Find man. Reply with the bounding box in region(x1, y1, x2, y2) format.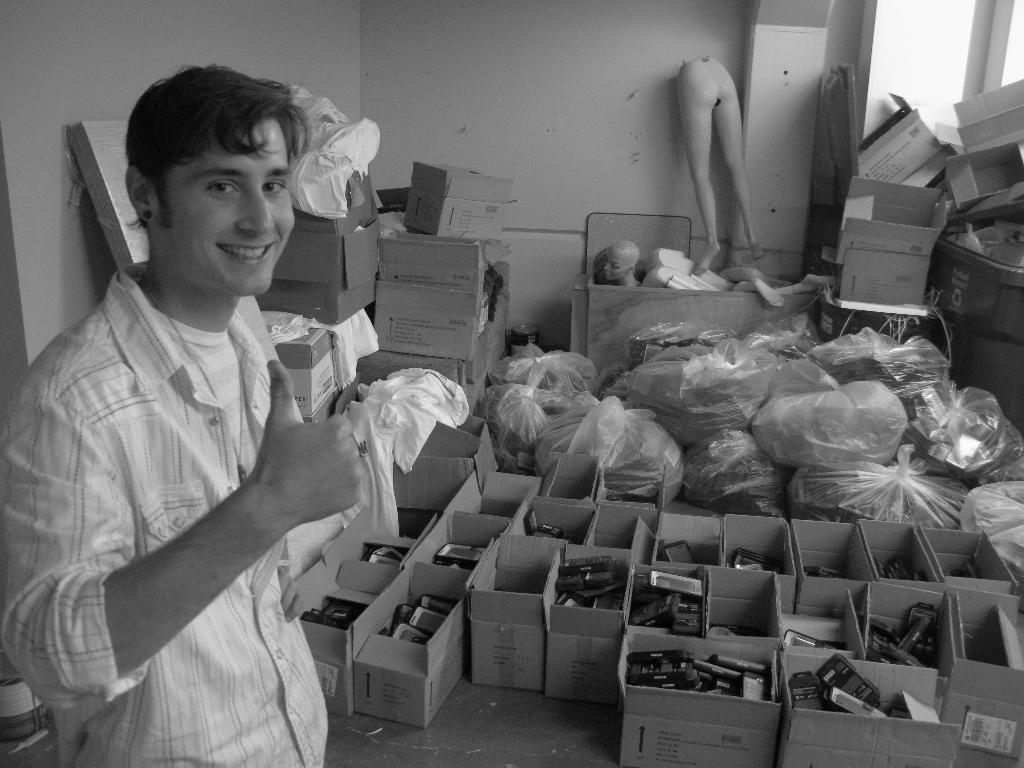
region(19, 35, 413, 765).
